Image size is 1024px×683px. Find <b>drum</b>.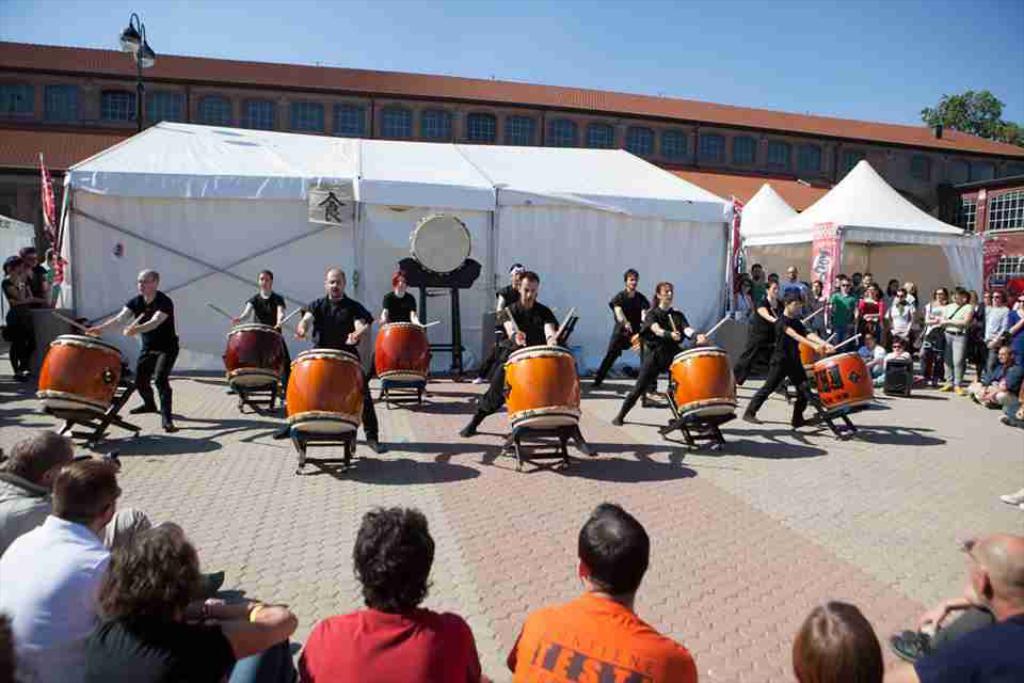
pyautogui.locateOnScreen(814, 350, 876, 411).
